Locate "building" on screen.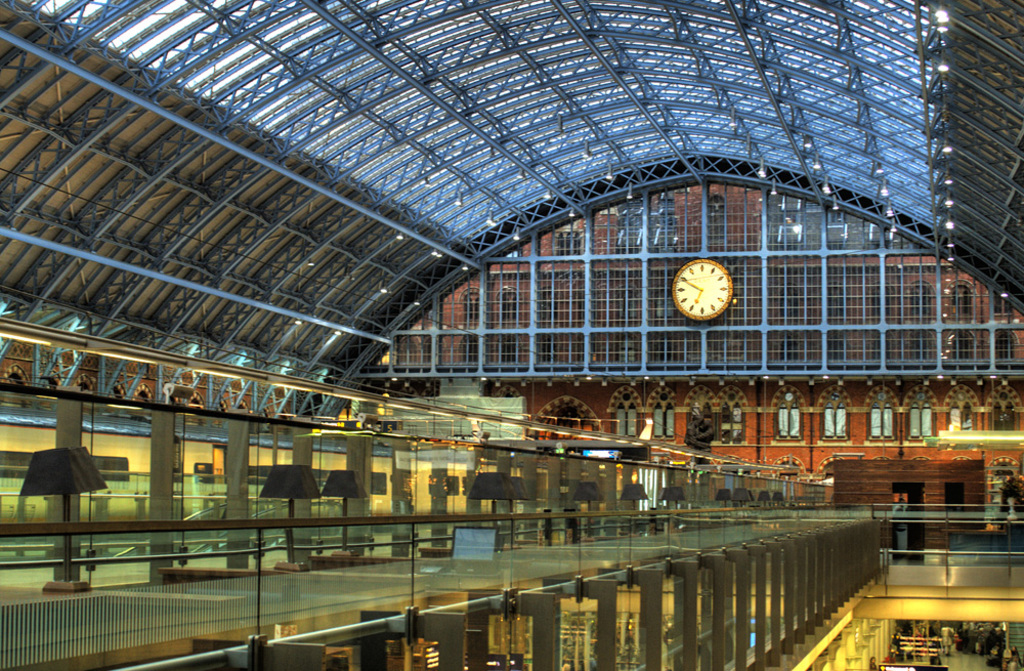
On screen at <box>380,178,1023,501</box>.
